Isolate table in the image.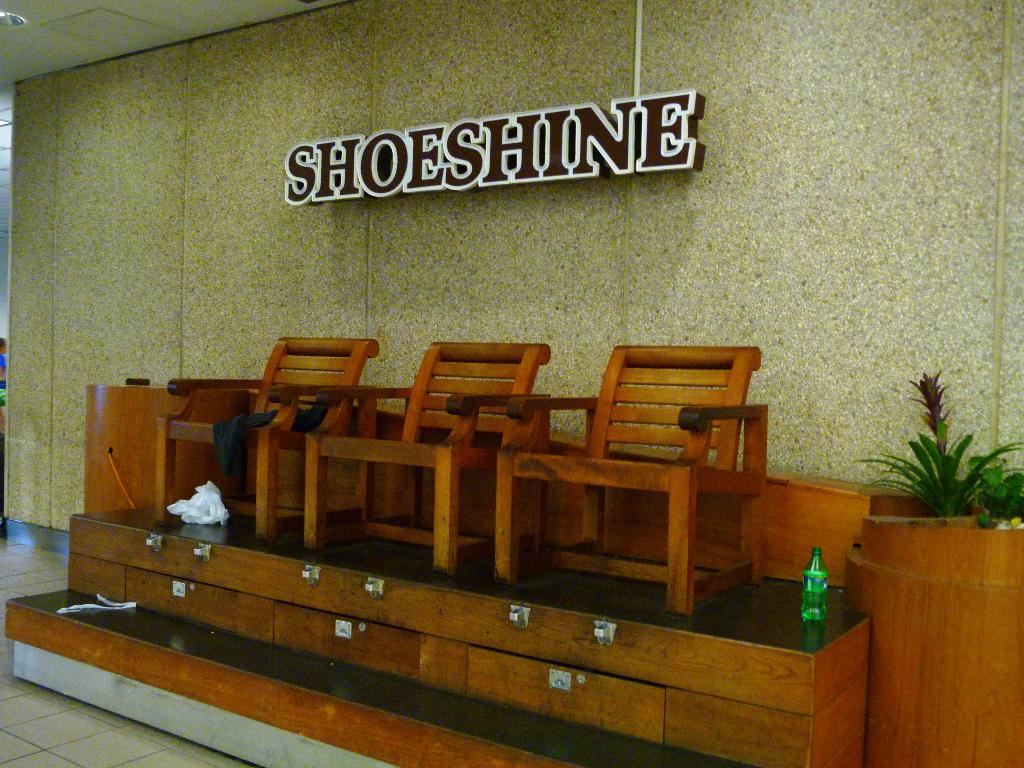
Isolated region: detection(845, 508, 1023, 767).
